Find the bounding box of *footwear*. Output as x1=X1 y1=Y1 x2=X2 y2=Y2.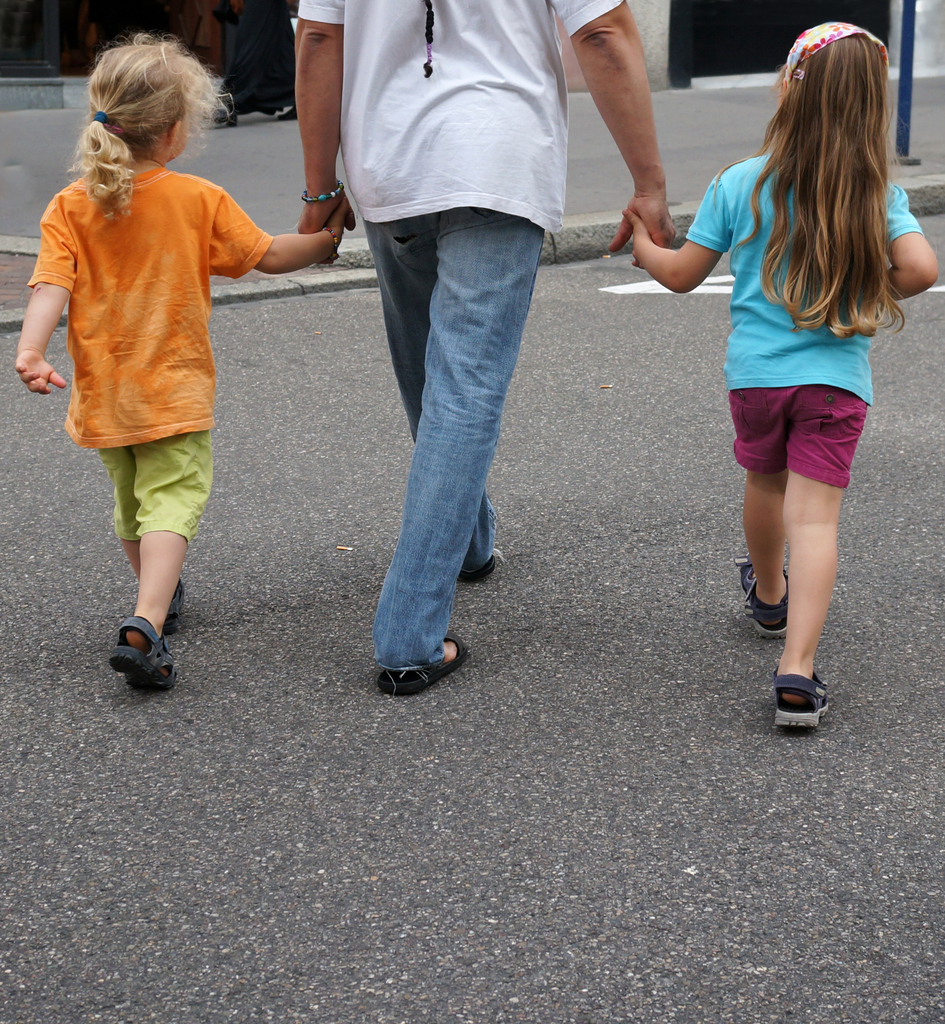
x1=161 y1=582 x2=186 y2=631.
